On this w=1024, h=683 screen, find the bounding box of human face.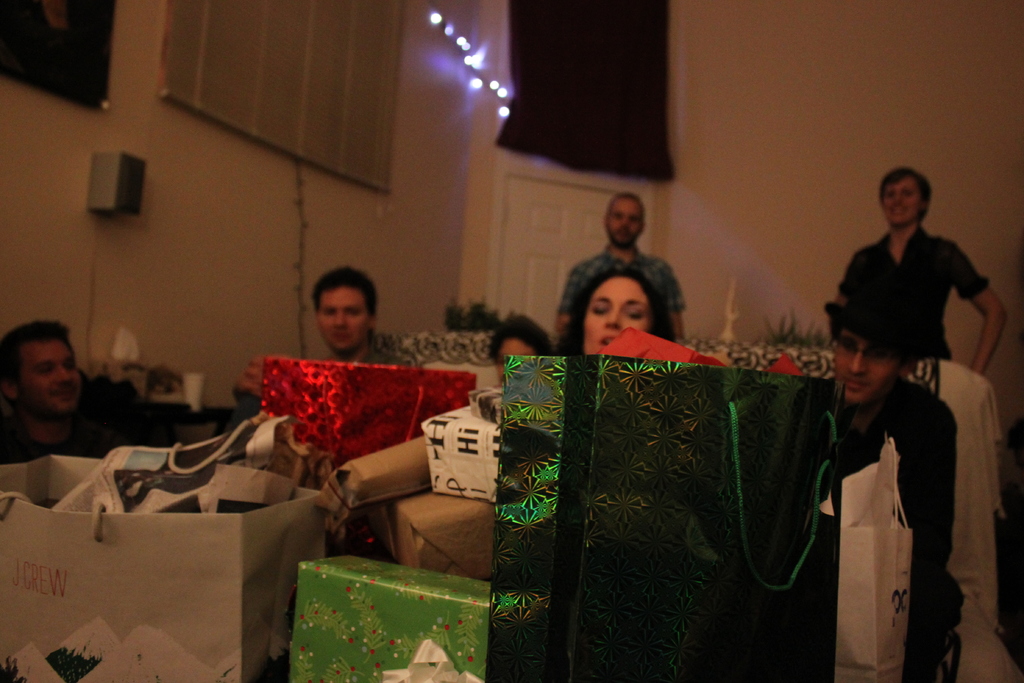
Bounding box: (left=20, top=341, right=84, bottom=425).
